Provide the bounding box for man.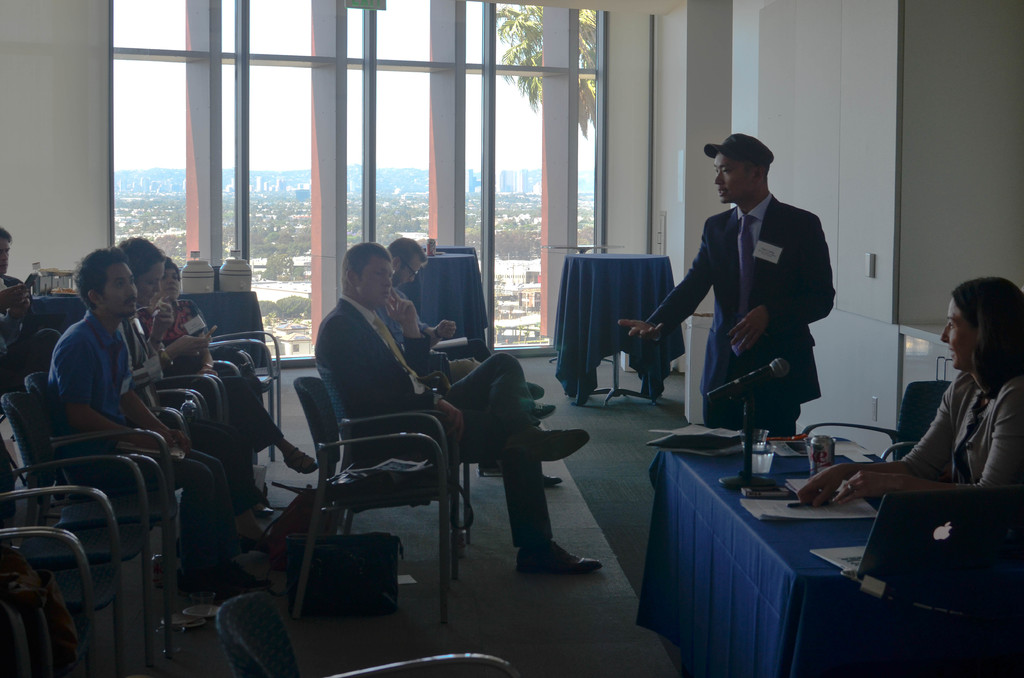
314 244 609 569.
